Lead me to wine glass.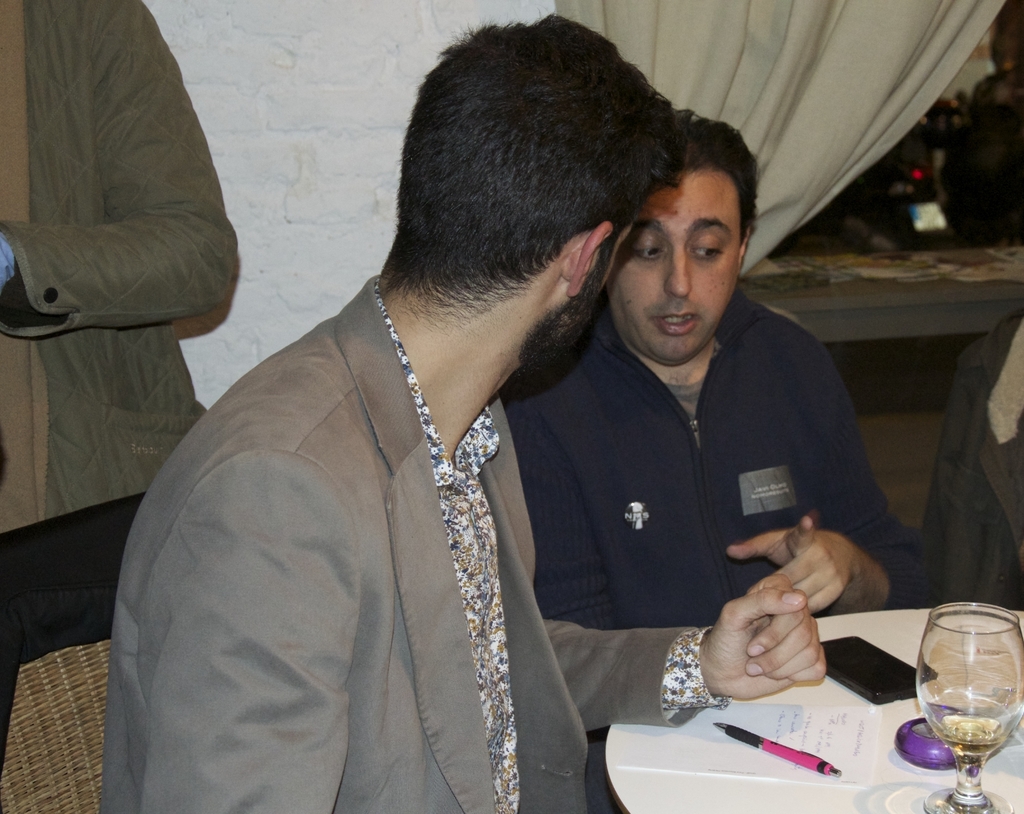
Lead to [x1=915, y1=600, x2=1023, y2=813].
